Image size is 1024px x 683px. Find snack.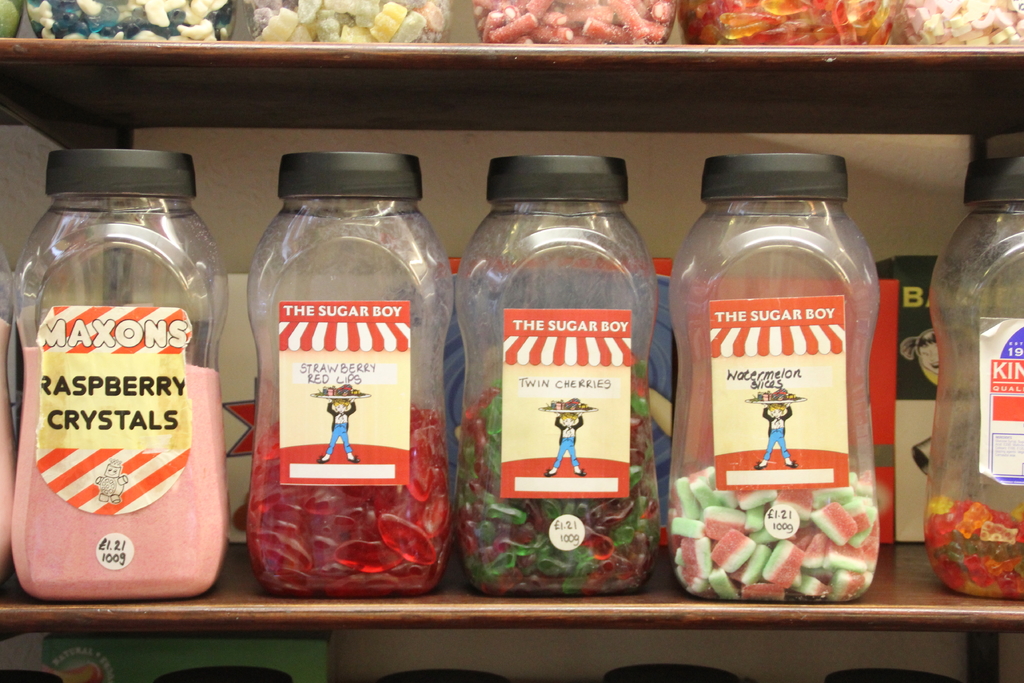
Rect(4, 172, 221, 620).
